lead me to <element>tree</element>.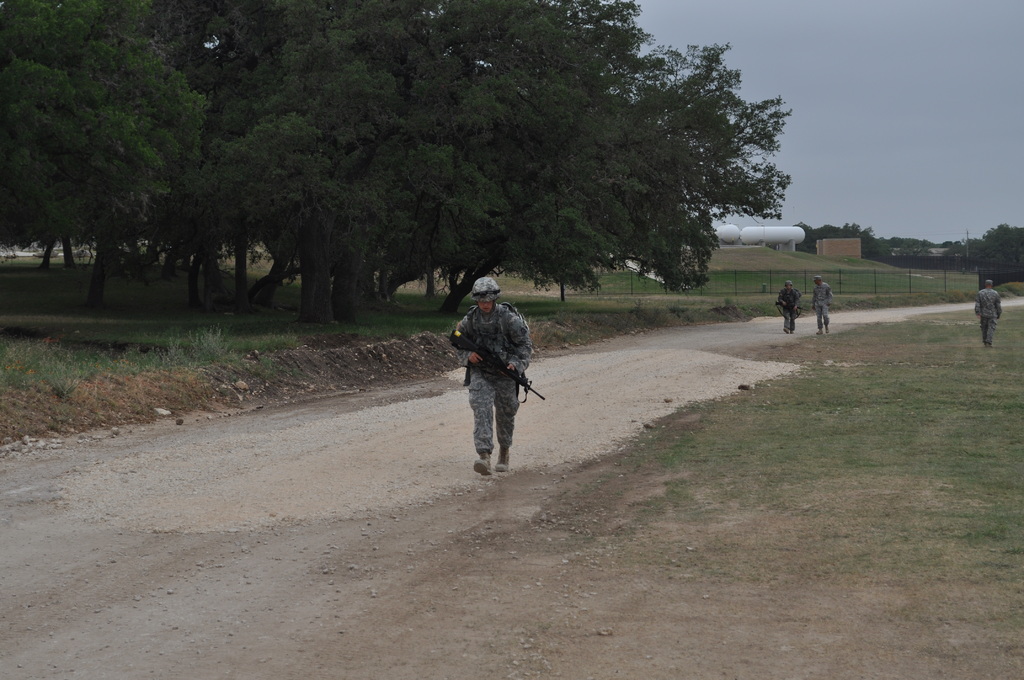
Lead to left=10, top=37, right=230, bottom=318.
